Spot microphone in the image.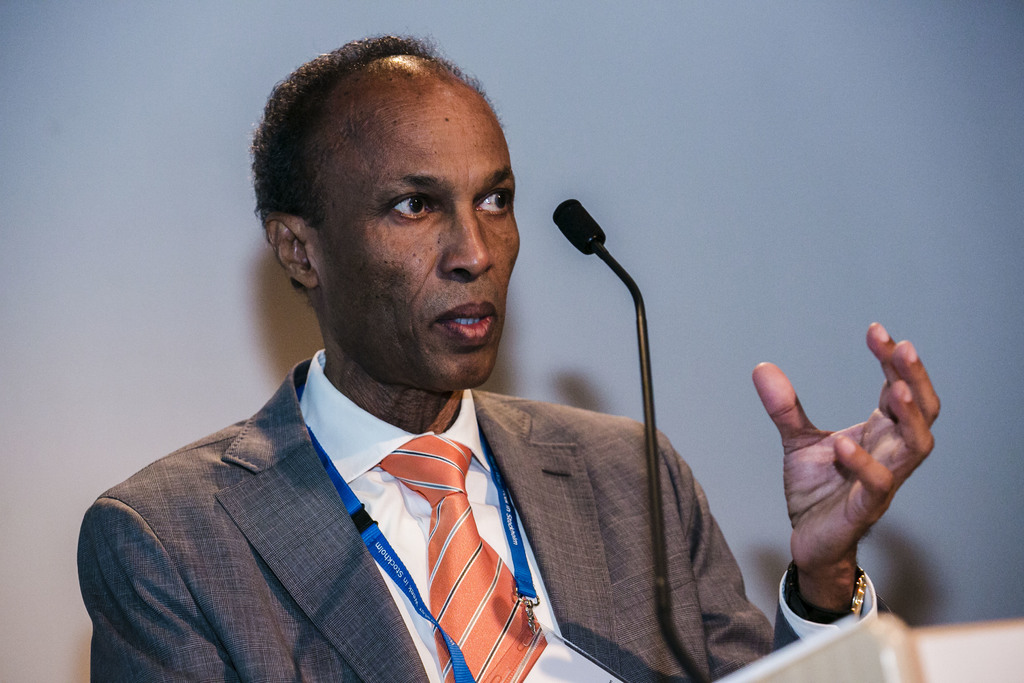
microphone found at [550, 198, 710, 682].
